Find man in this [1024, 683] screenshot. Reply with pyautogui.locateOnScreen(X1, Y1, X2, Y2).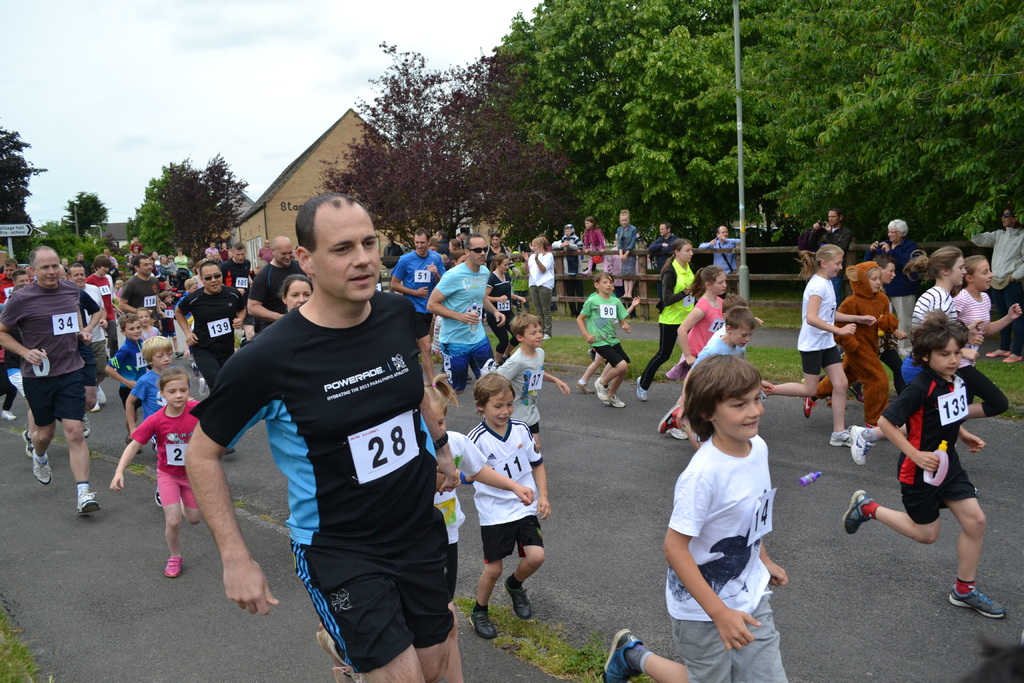
pyautogui.locateOnScreen(801, 204, 852, 307).
